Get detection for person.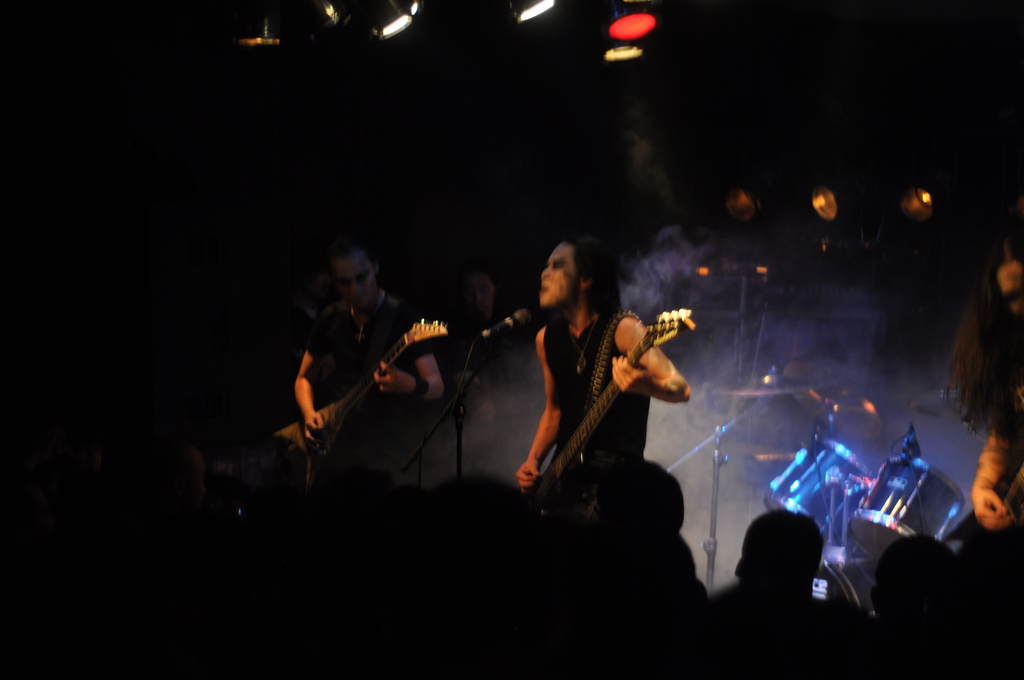
Detection: bbox=(119, 403, 1023, 679).
